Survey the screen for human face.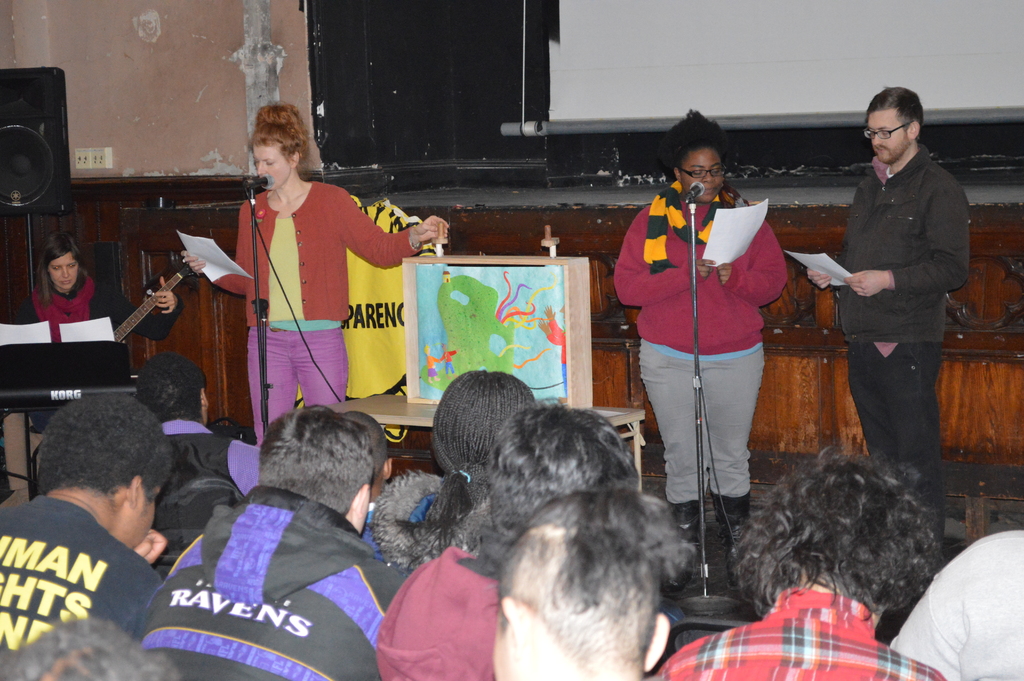
Survey found: 688, 133, 724, 197.
